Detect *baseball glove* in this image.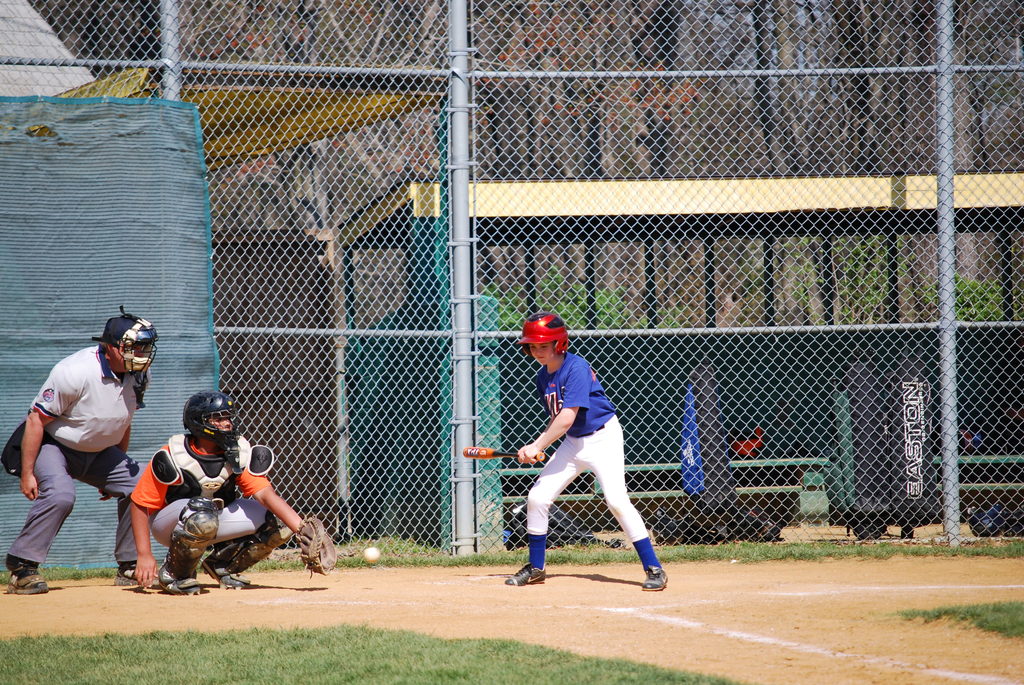
Detection: {"left": 295, "top": 514, "right": 337, "bottom": 578}.
